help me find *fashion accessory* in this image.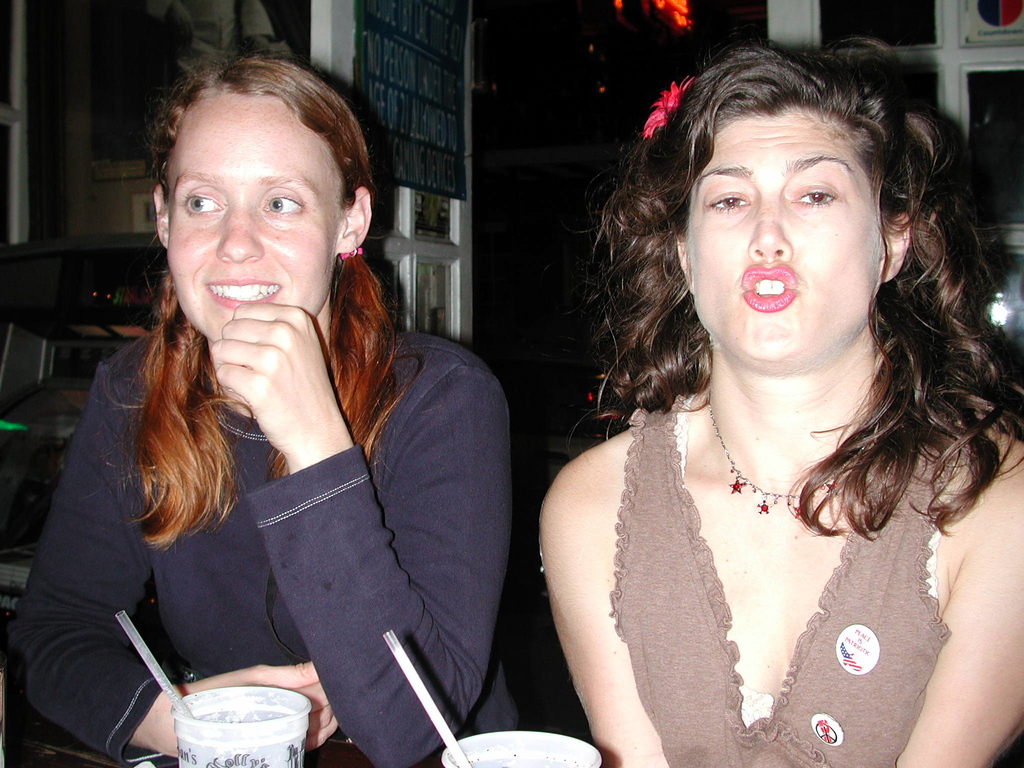
Found it: pyautogui.locateOnScreen(644, 77, 693, 132).
